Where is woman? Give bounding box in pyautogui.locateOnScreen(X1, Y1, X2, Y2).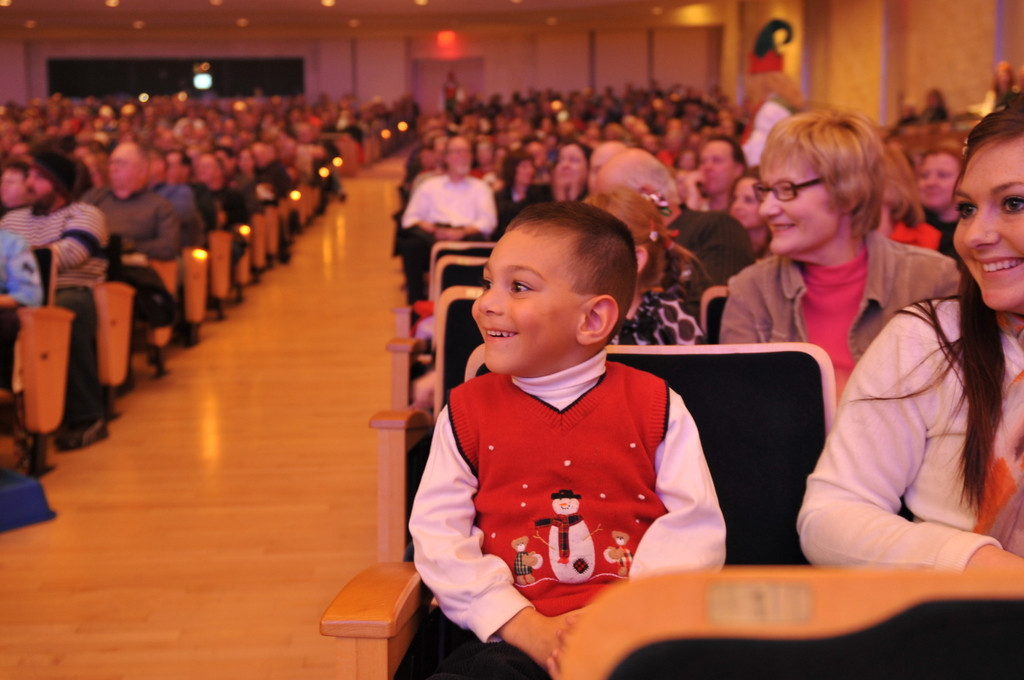
pyautogui.locateOnScreen(555, 140, 592, 206).
